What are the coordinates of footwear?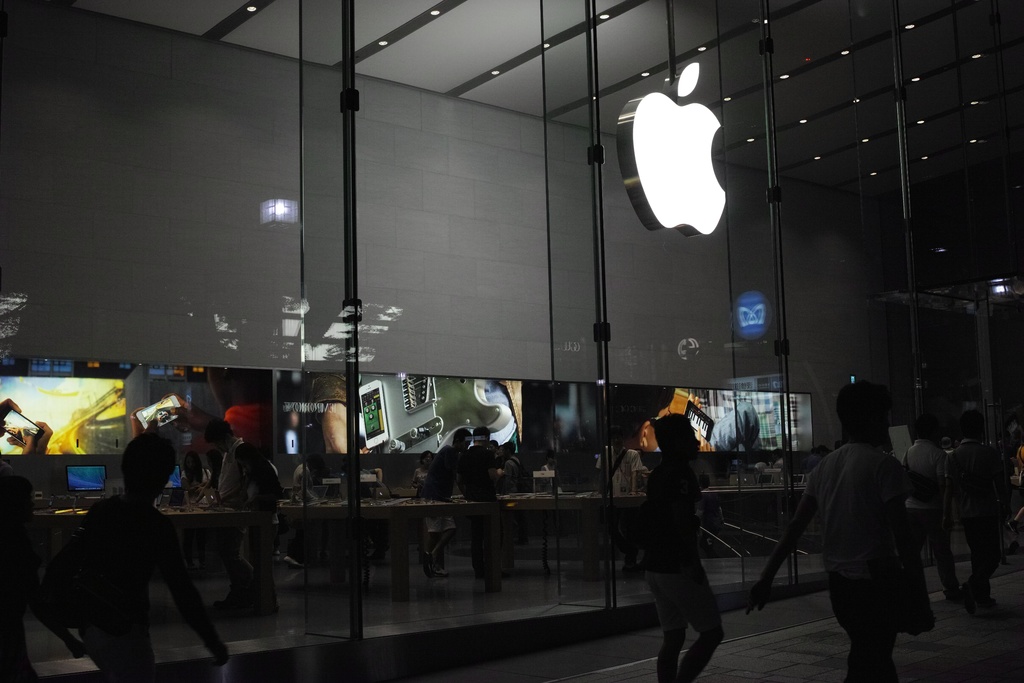
<bbox>966, 588, 996, 609</bbox>.
